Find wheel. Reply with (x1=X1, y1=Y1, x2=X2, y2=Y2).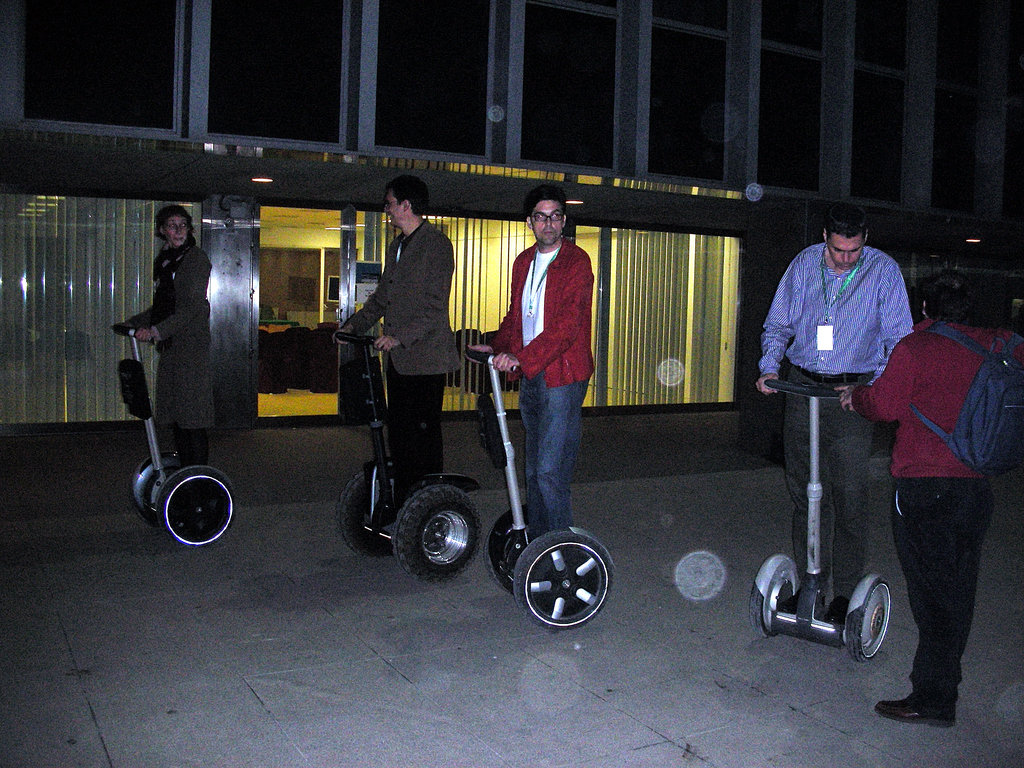
(x1=158, y1=461, x2=236, y2=547).
